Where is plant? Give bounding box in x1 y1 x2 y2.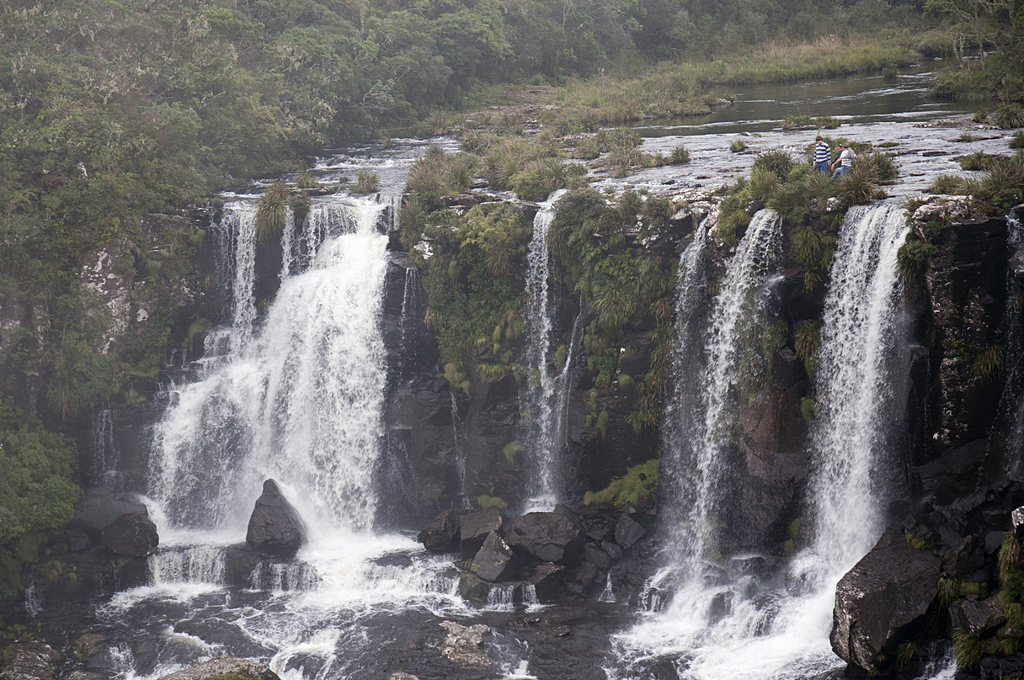
672 143 685 163.
